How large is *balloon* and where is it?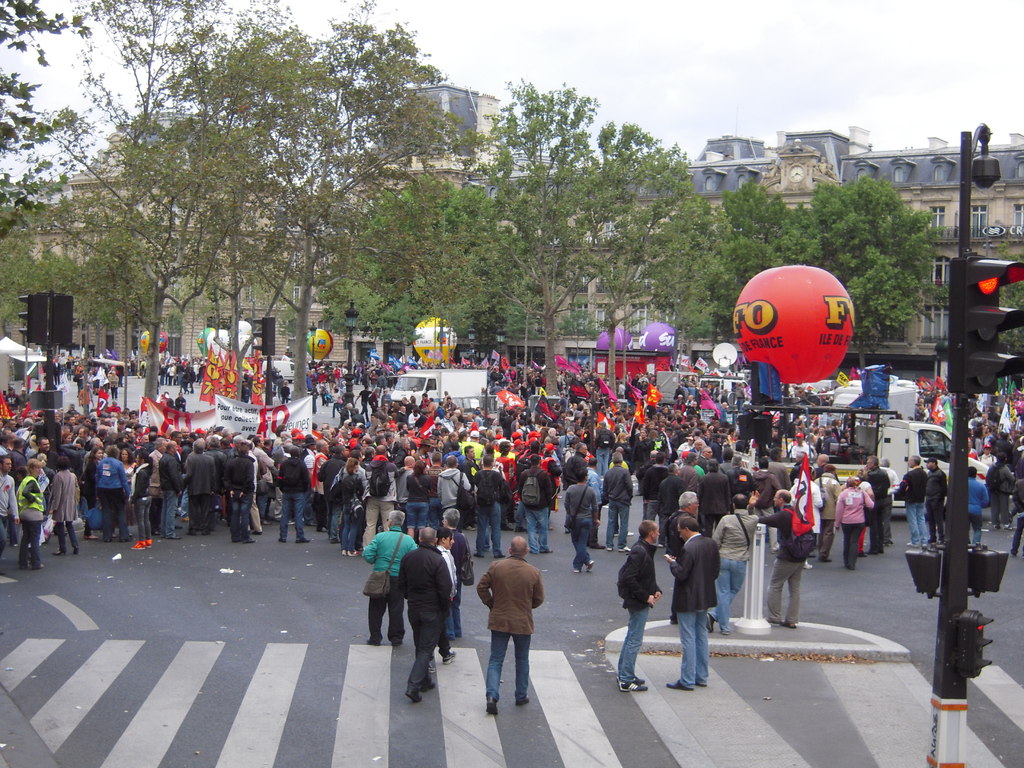
Bounding box: locate(595, 328, 626, 348).
